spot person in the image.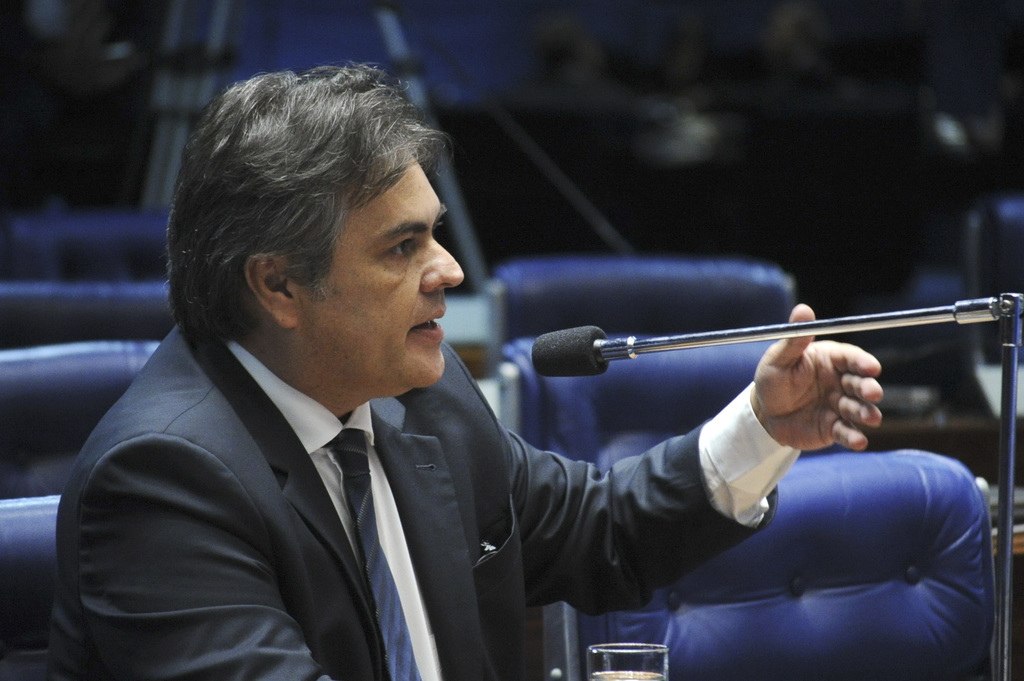
person found at {"left": 45, "top": 53, "right": 884, "bottom": 680}.
